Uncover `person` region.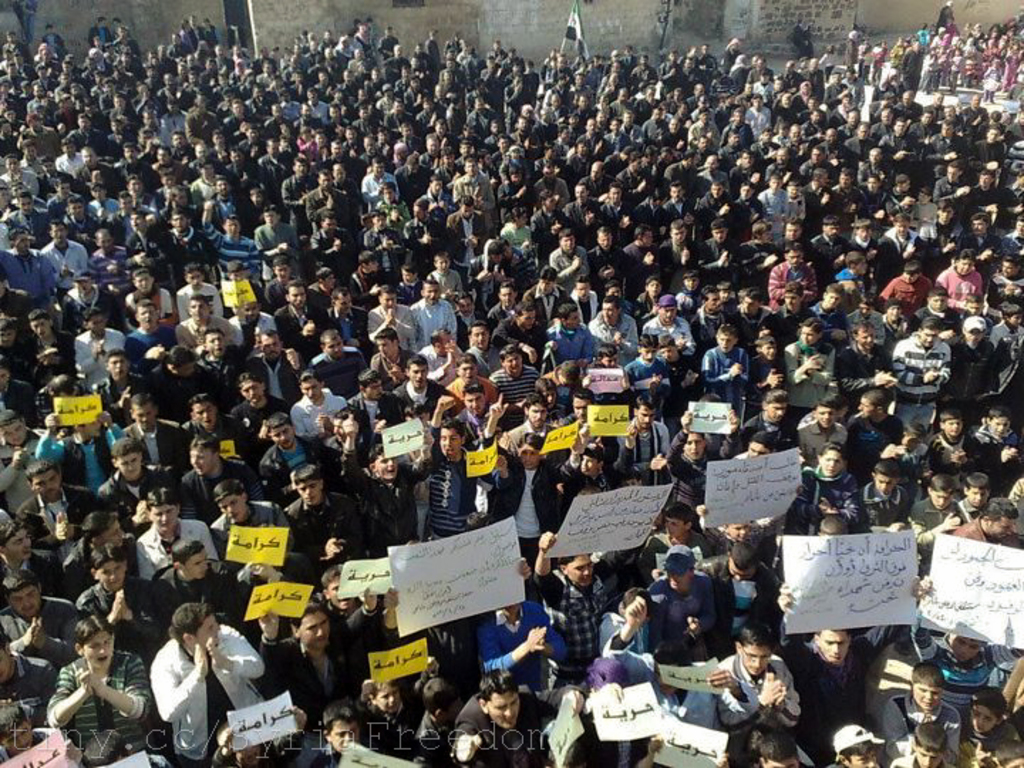
Uncovered: left=917, top=405, right=973, bottom=466.
